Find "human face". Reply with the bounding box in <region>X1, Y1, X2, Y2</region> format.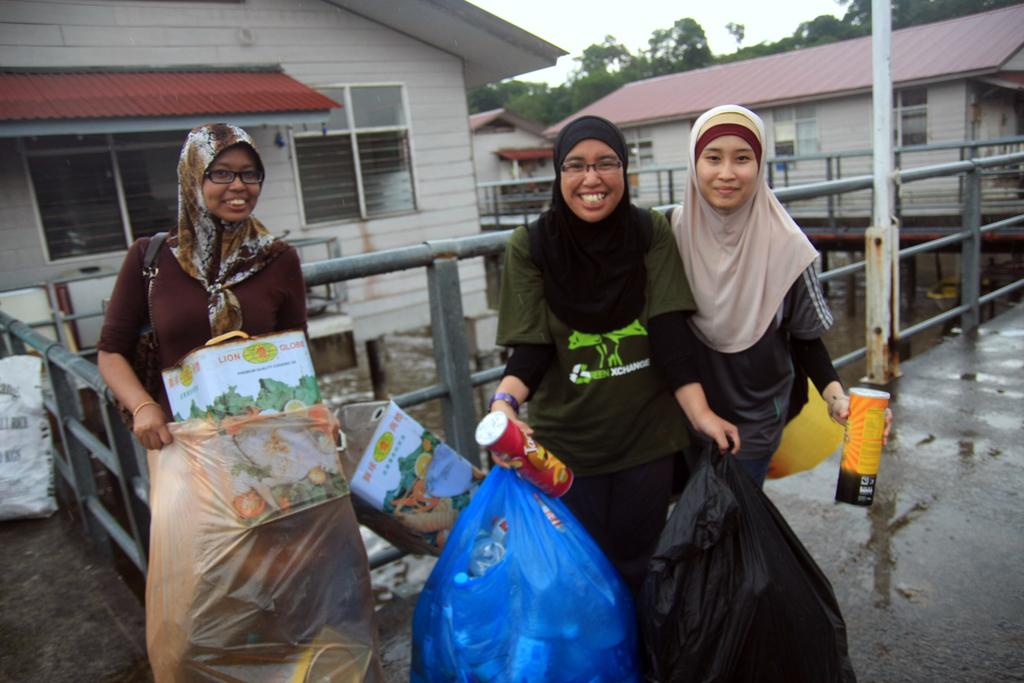
<region>560, 140, 623, 219</region>.
